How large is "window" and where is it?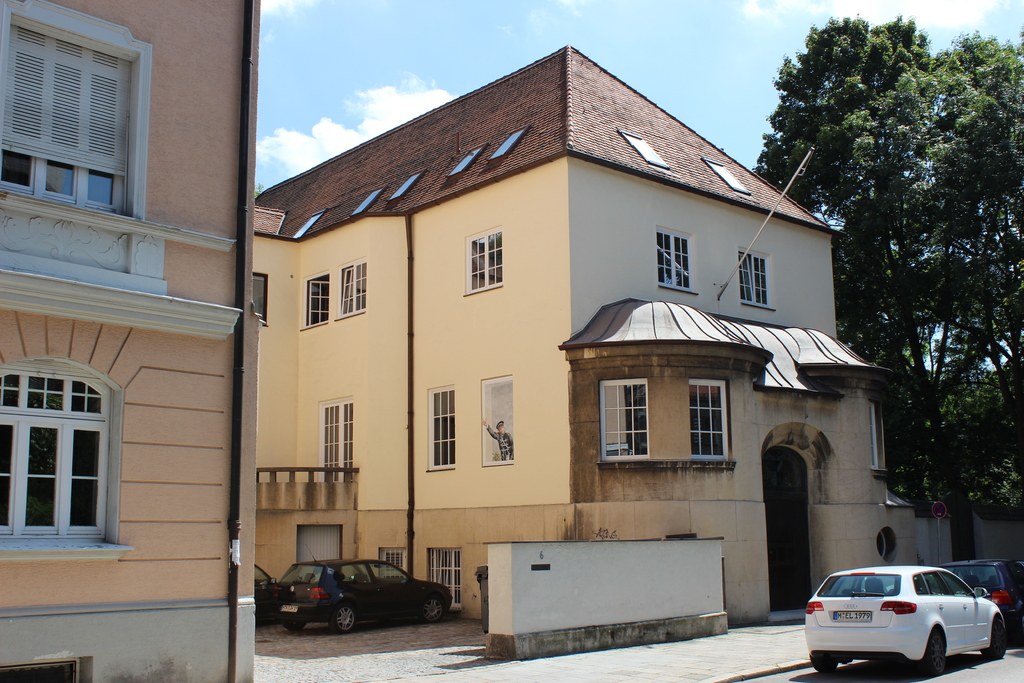
Bounding box: box=[427, 386, 457, 466].
